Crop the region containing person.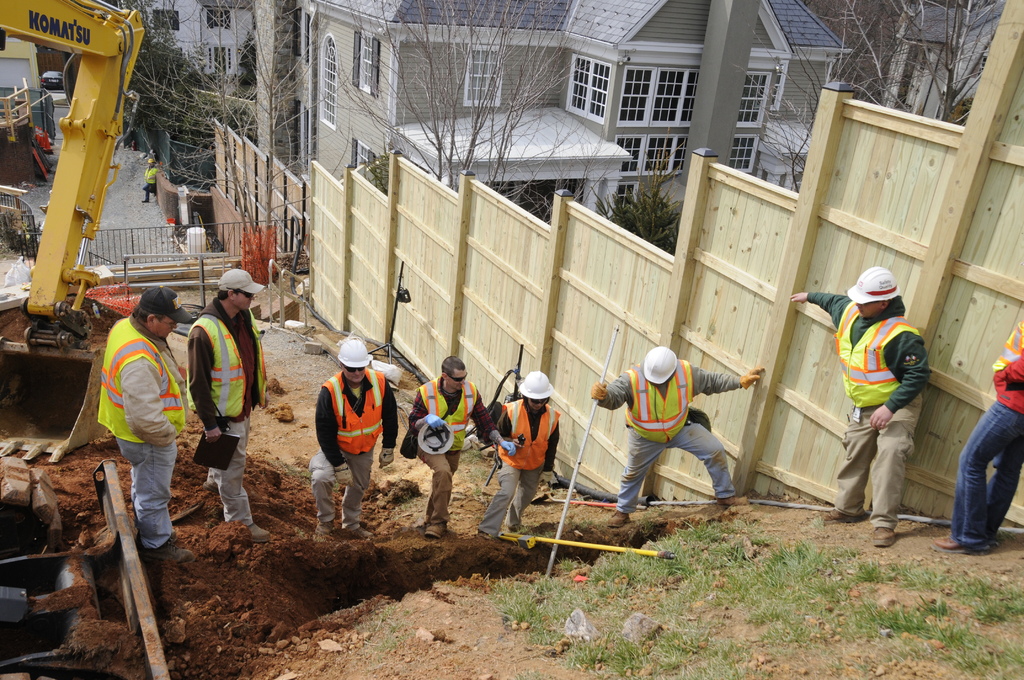
Crop region: 94/283/195/560.
